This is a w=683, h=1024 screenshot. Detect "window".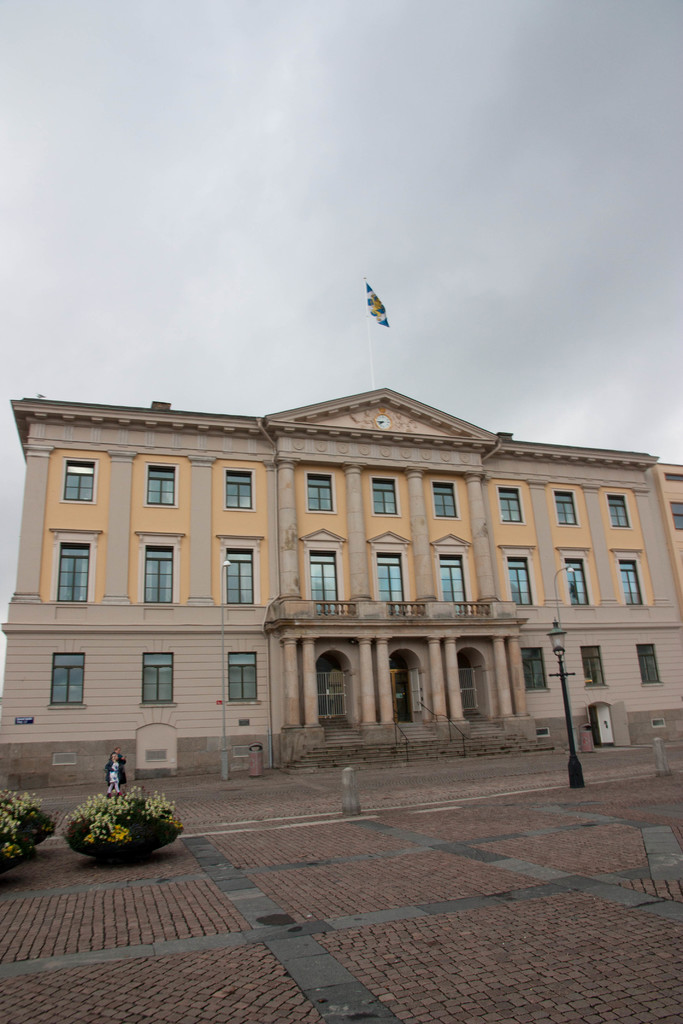
x1=58, y1=457, x2=97, y2=506.
